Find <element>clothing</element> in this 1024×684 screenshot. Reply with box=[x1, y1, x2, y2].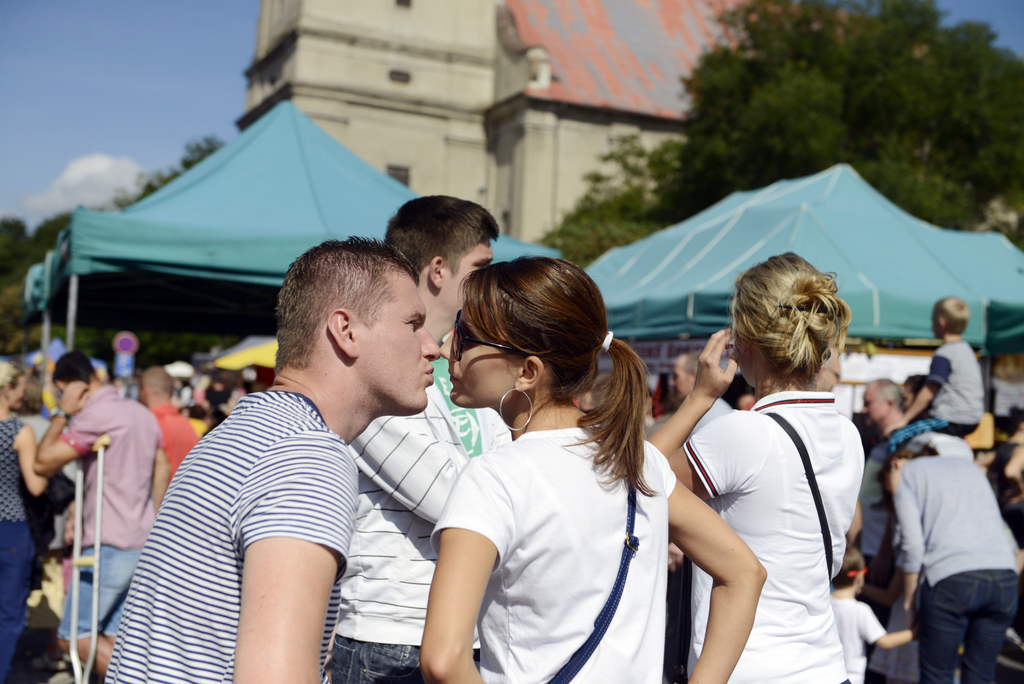
box=[321, 373, 504, 680].
